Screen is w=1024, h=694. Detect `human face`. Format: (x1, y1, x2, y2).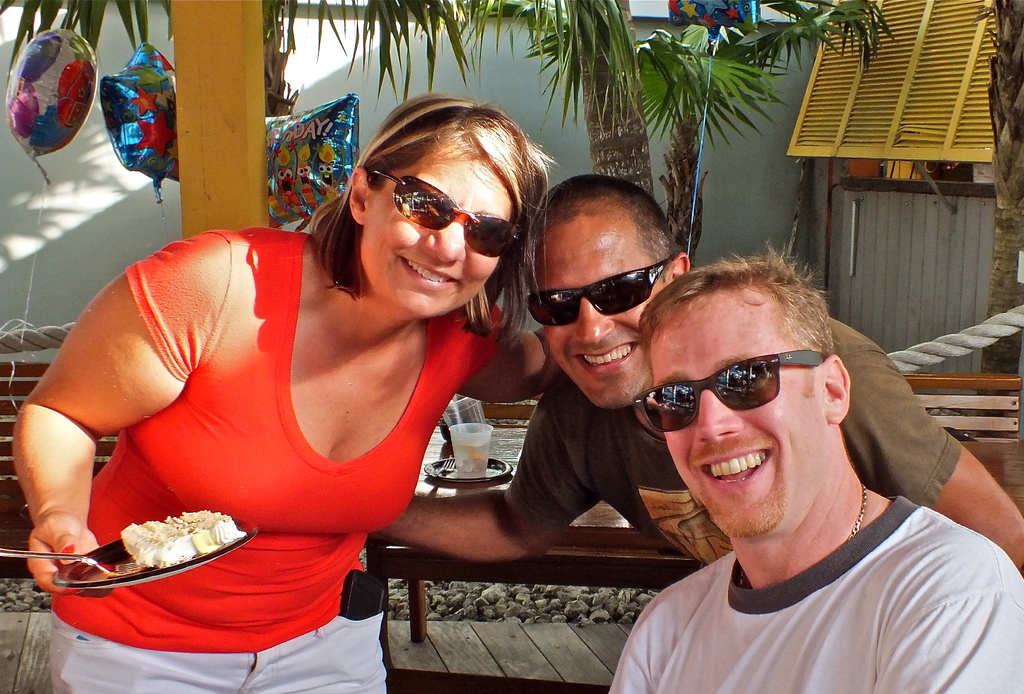
(543, 218, 669, 411).
